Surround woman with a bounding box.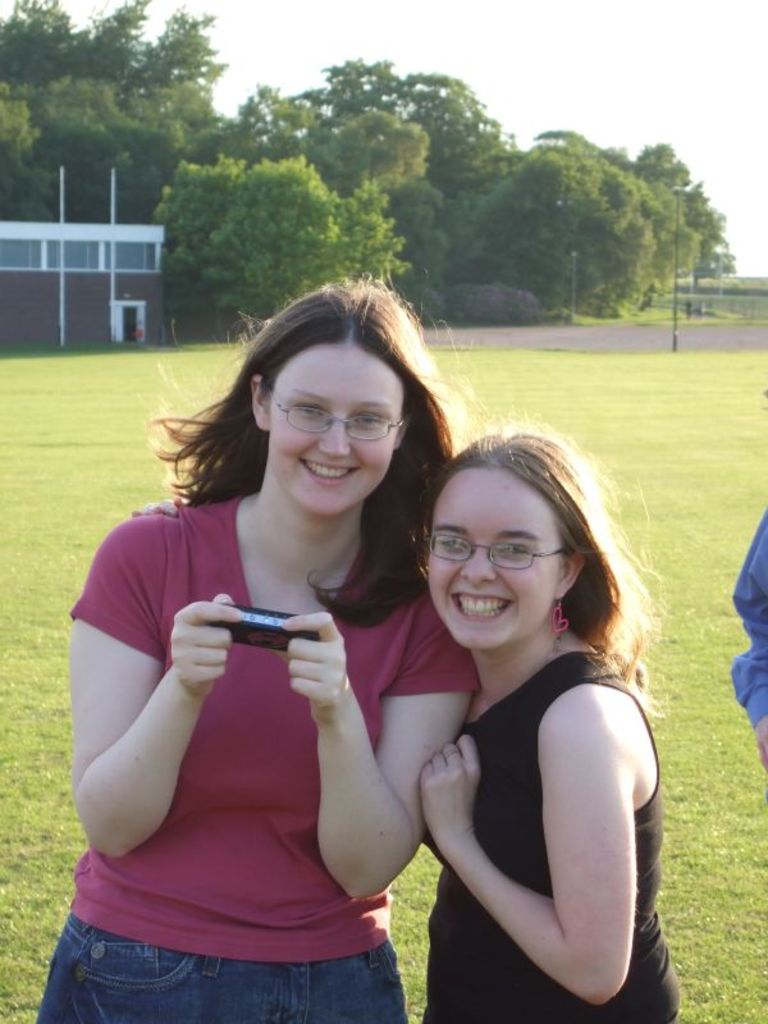
box=[55, 260, 481, 1023].
